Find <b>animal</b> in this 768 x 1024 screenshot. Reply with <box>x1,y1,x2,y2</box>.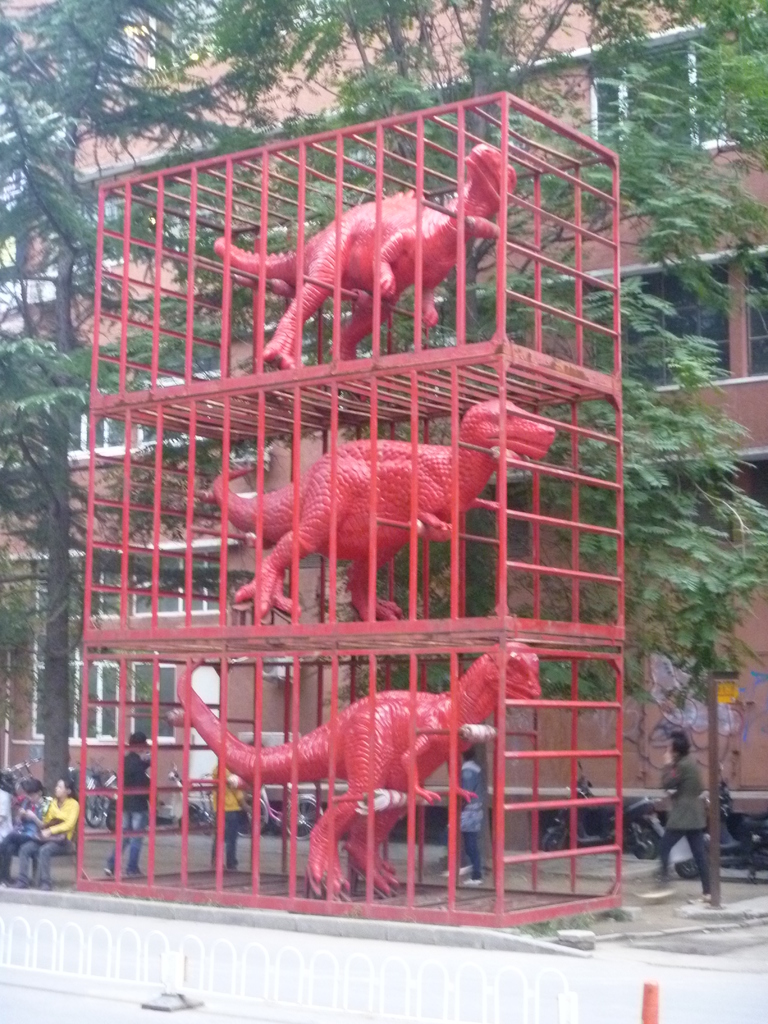
<box>197,400,545,615</box>.
